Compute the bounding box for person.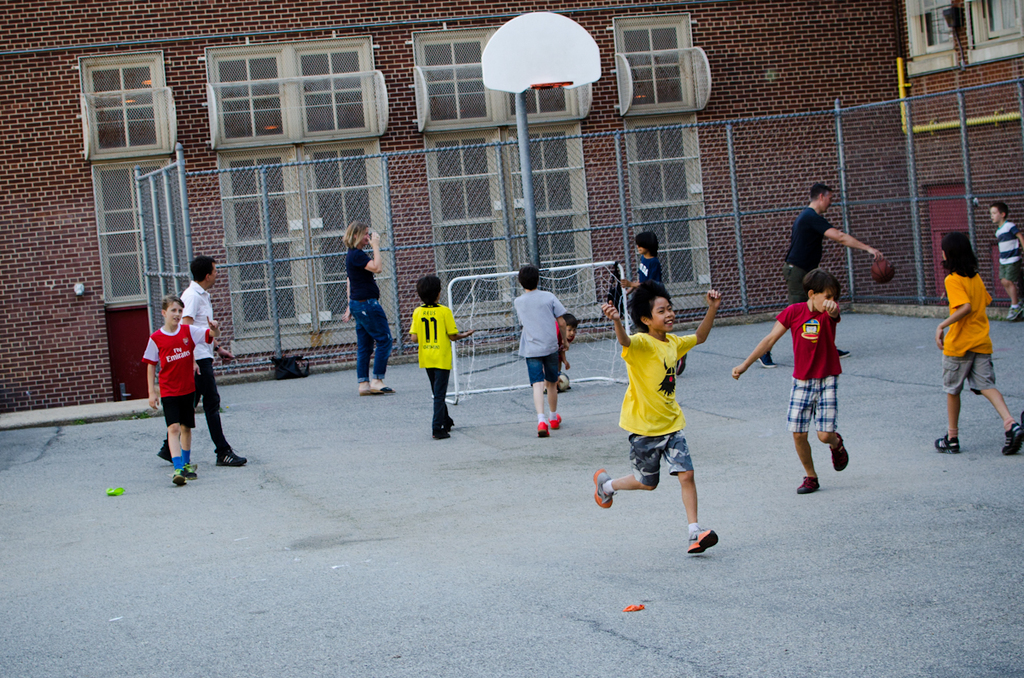
{"x1": 620, "y1": 228, "x2": 665, "y2": 288}.
